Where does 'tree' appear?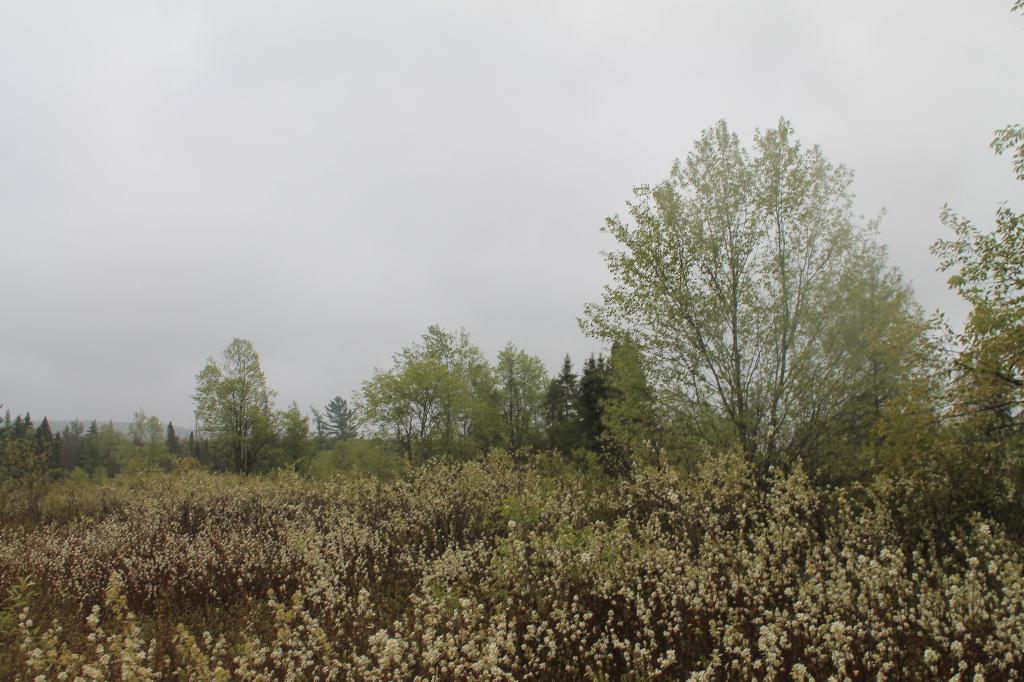
Appears at crop(581, 110, 945, 505).
